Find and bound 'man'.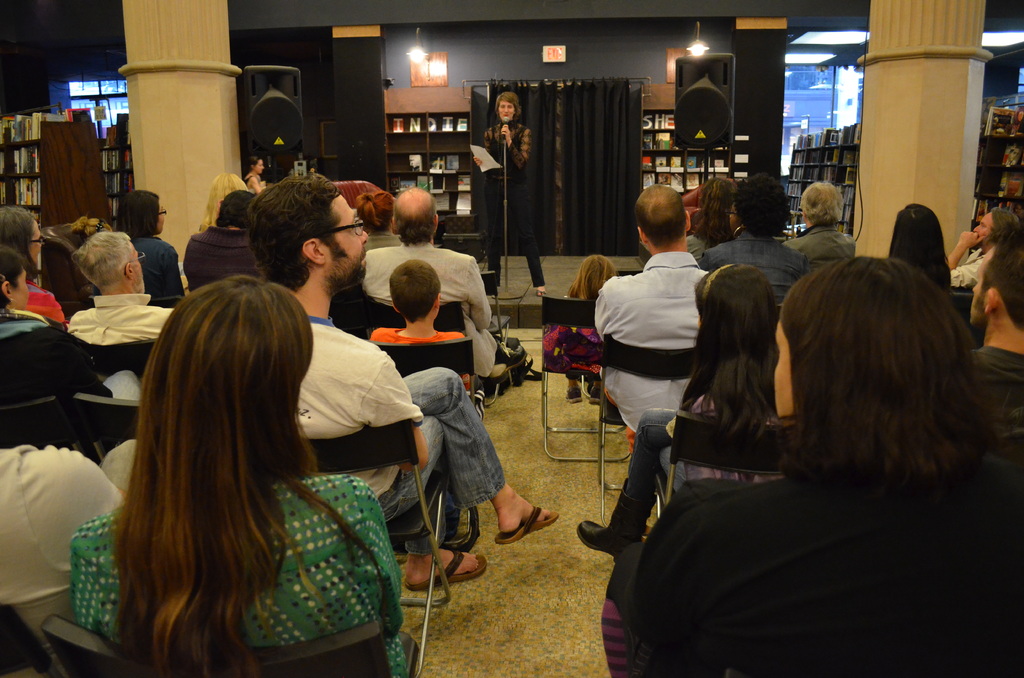
Bound: 668/226/1023/638.
